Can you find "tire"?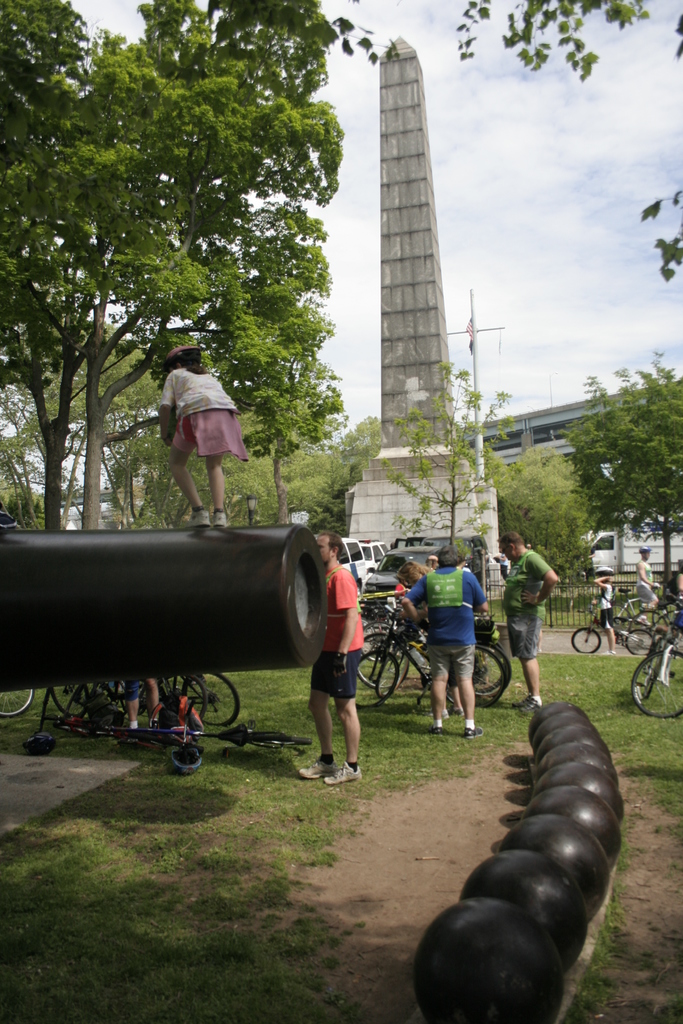
Yes, bounding box: l=634, t=610, r=667, b=641.
